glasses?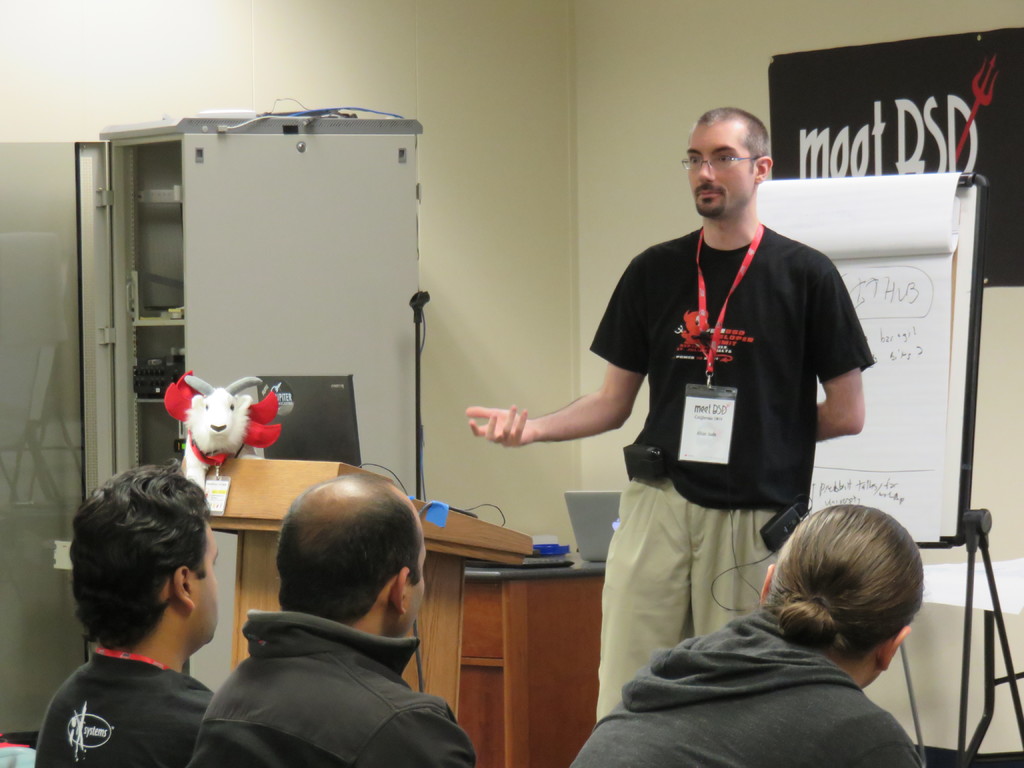
(left=676, top=146, right=758, bottom=168)
